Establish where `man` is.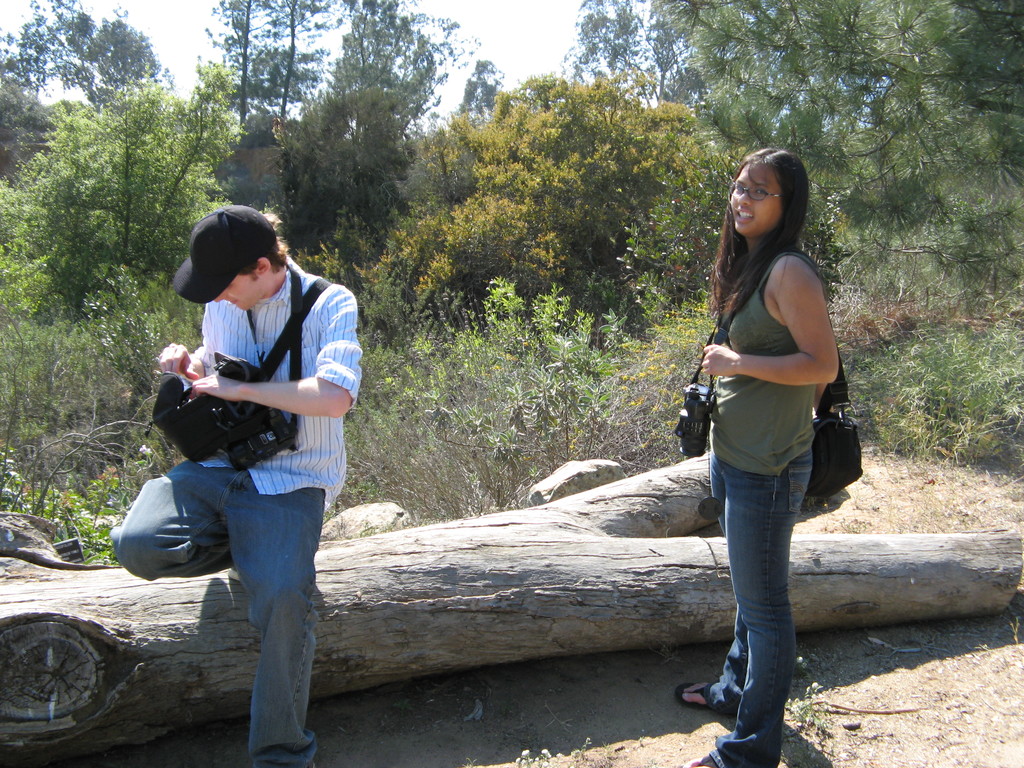
Established at locate(109, 205, 360, 767).
